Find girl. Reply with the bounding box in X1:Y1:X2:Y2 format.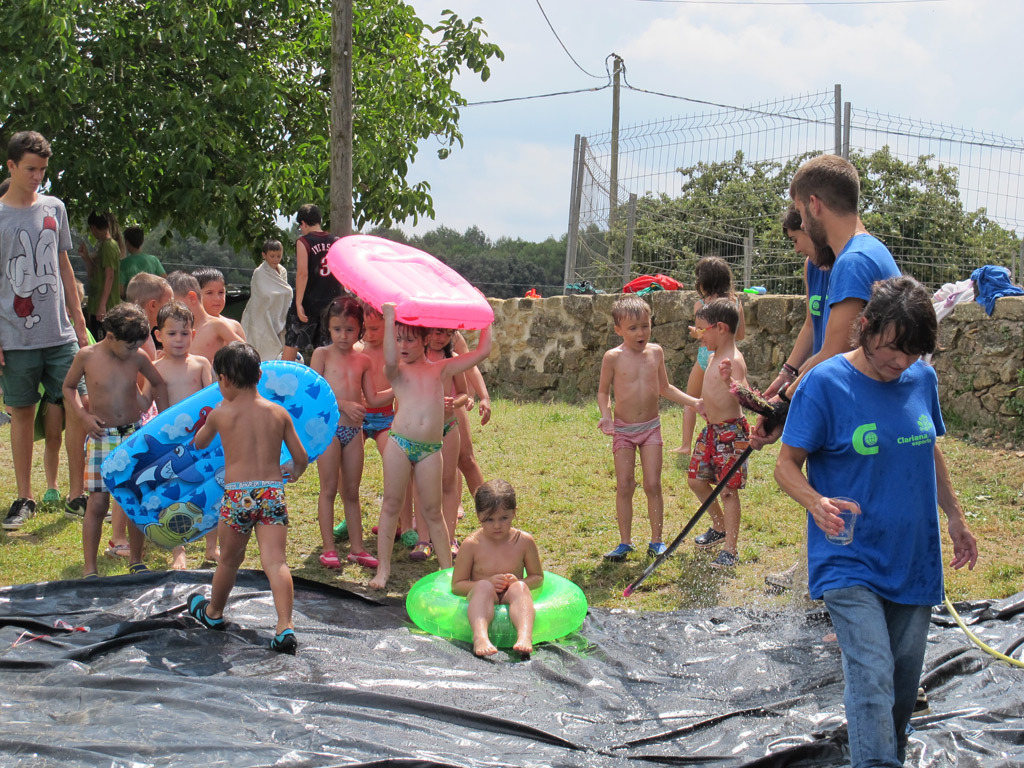
418:319:470:556.
